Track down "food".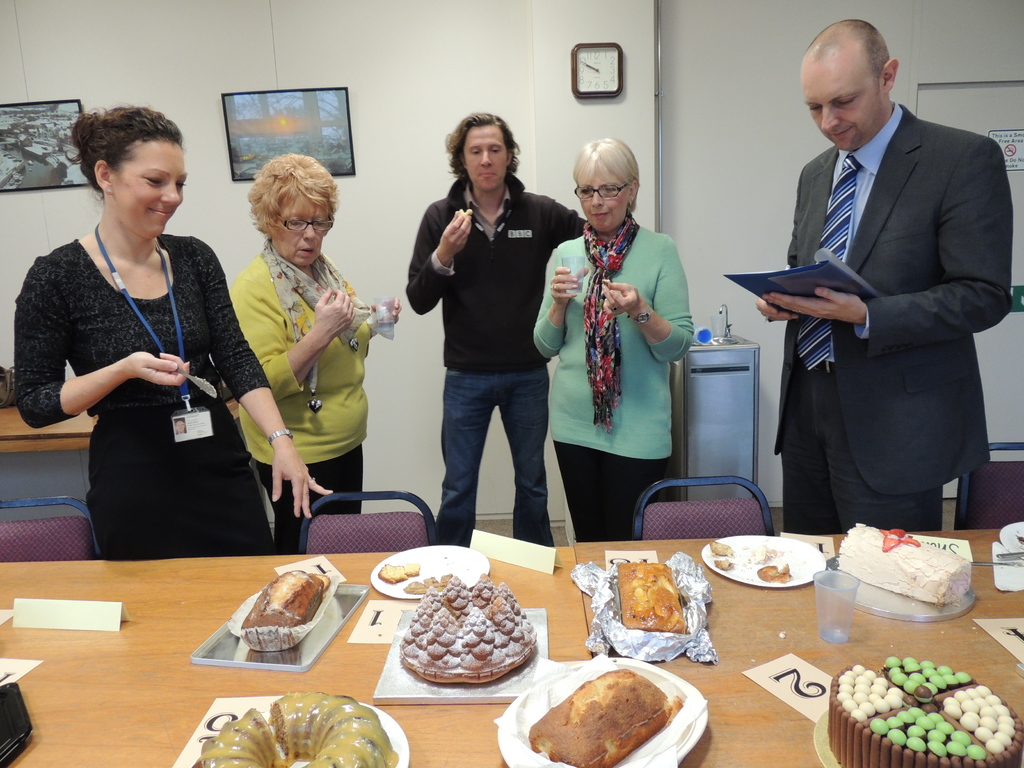
Tracked to <bbox>973, 682, 991, 697</bbox>.
